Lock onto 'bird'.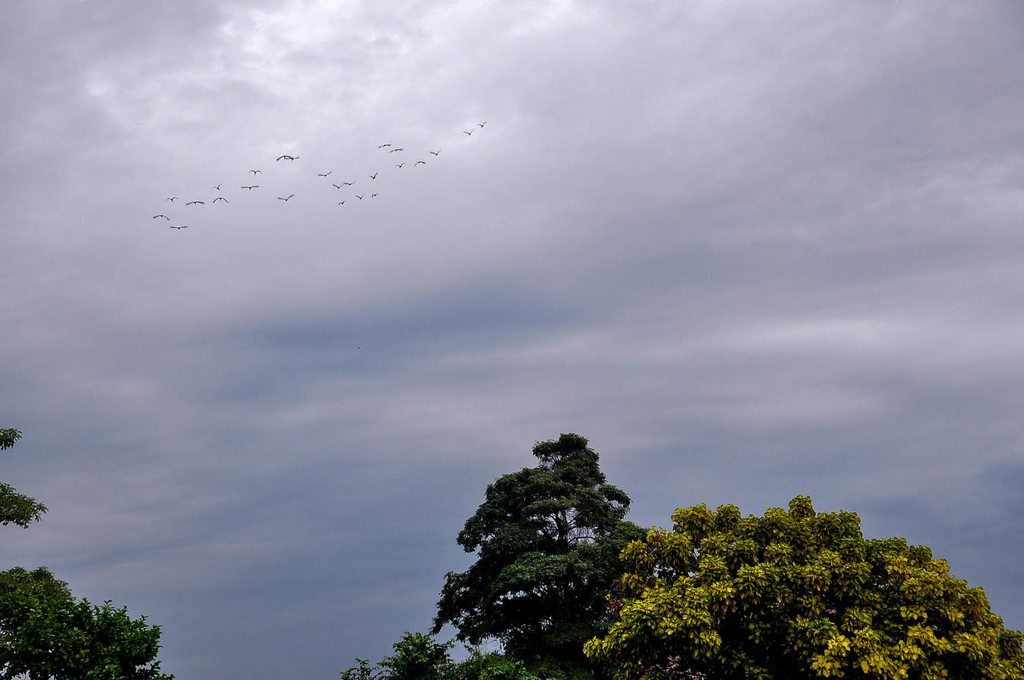
Locked: (x1=204, y1=177, x2=225, y2=194).
